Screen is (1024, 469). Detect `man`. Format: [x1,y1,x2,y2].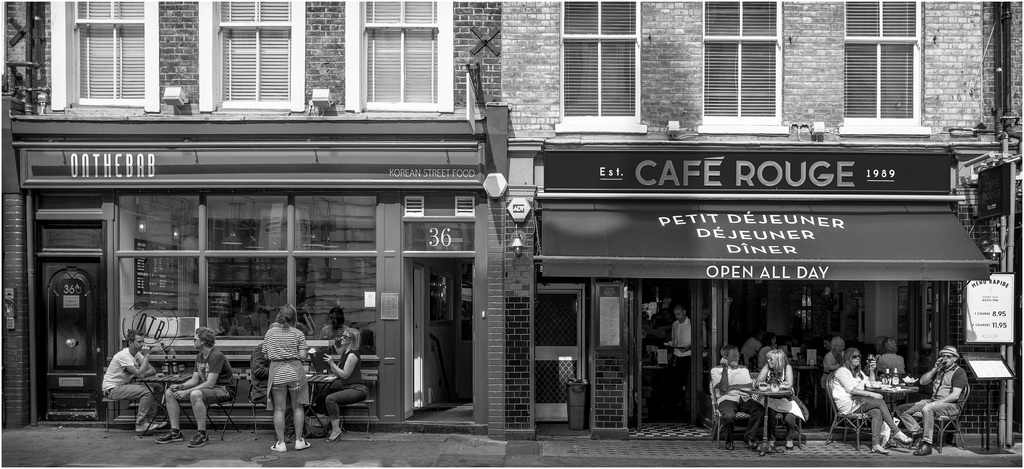
[870,338,906,375].
